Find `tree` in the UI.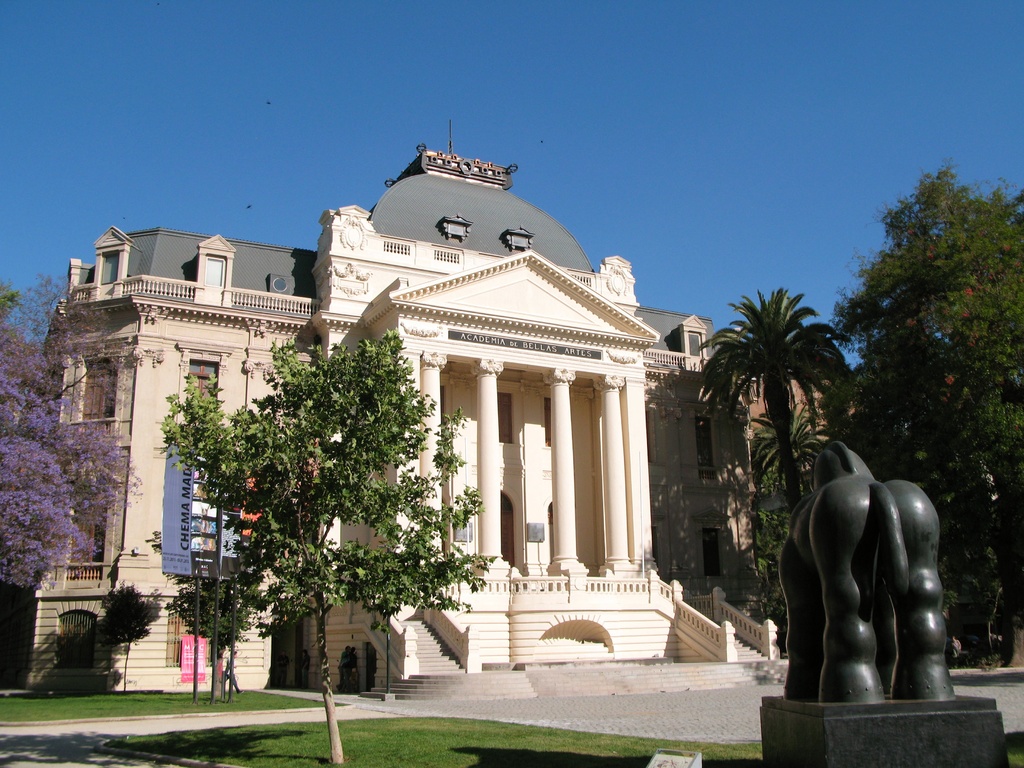
UI element at (0,273,142,588).
